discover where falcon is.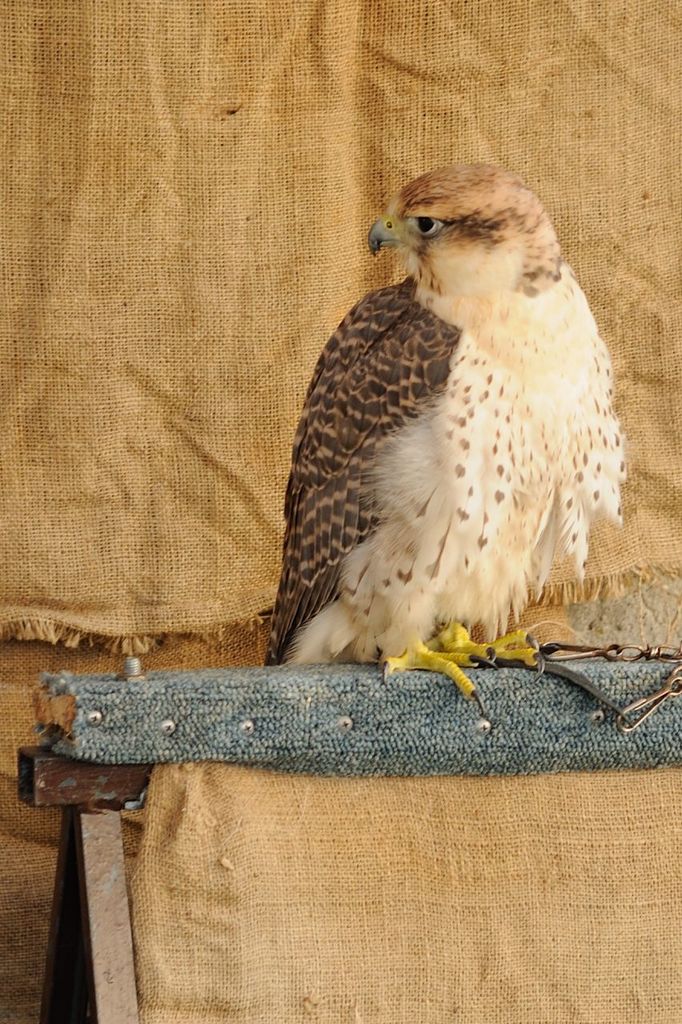
Discovered at [256, 158, 631, 721].
